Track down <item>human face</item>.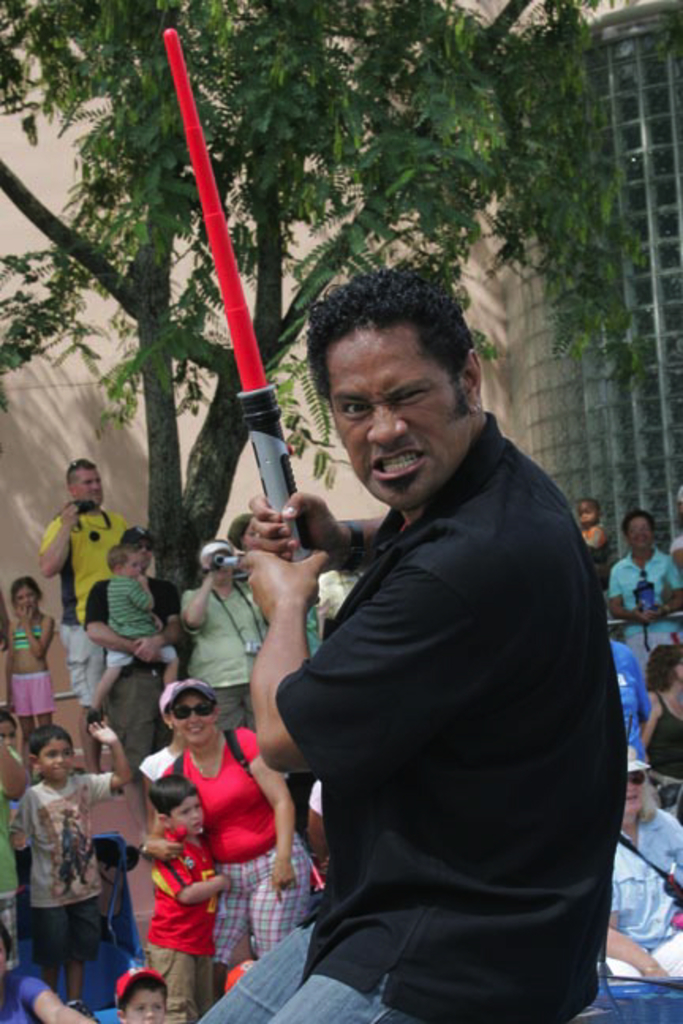
Tracked to {"left": 119, "top": 555, "right": 141, "bottom": 578}.
